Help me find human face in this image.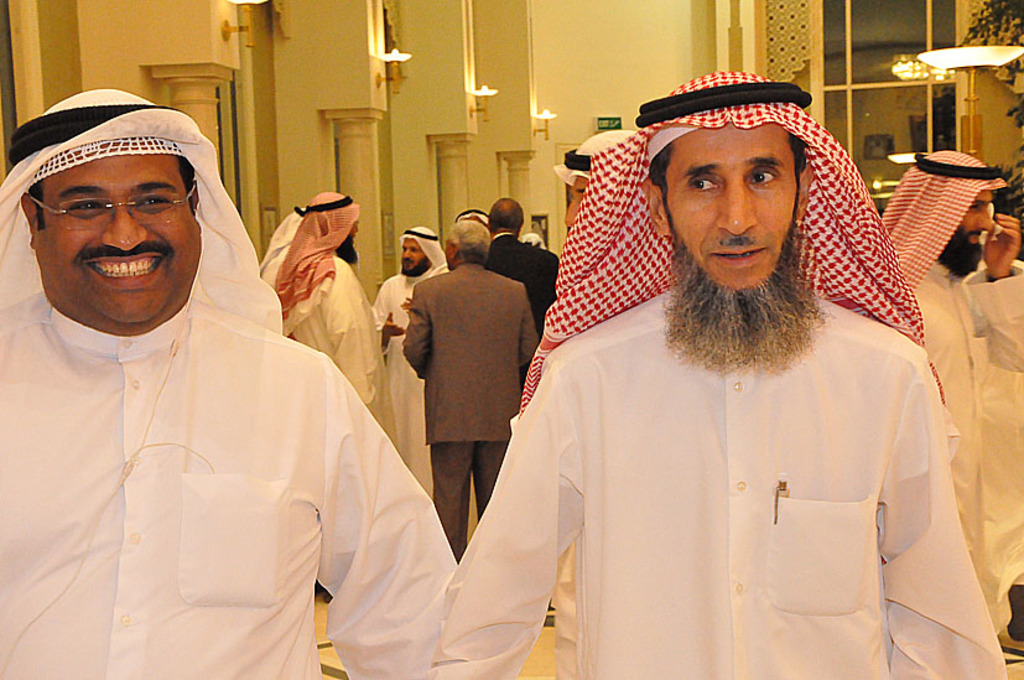
Found it: 662, 114, 802, 370.
